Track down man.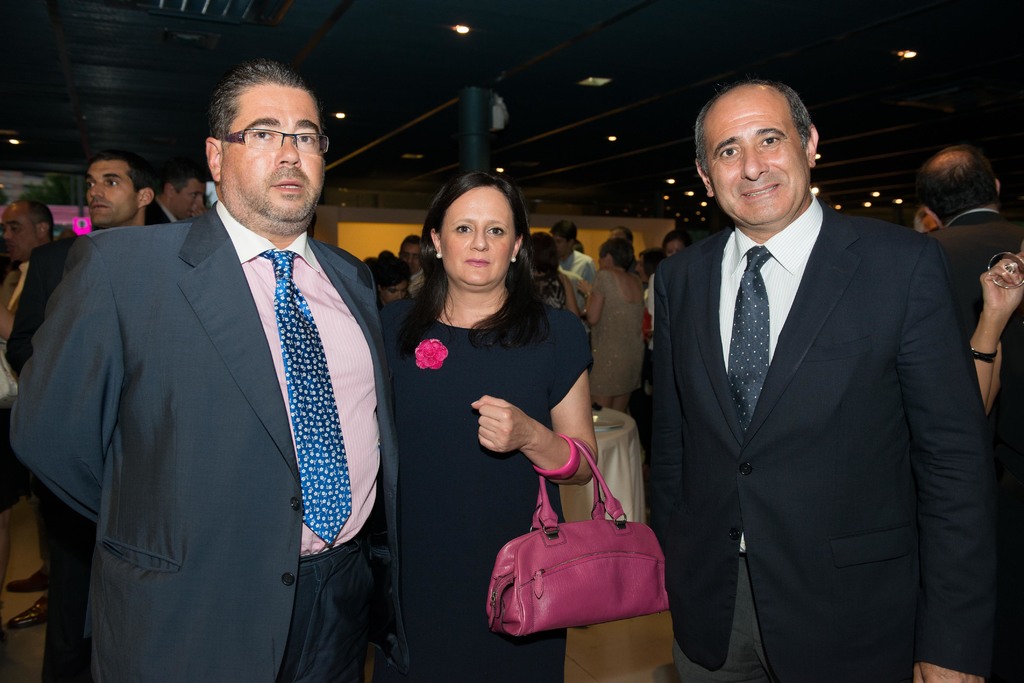
Tracked to bbox=[552, 222, 598, 316].
